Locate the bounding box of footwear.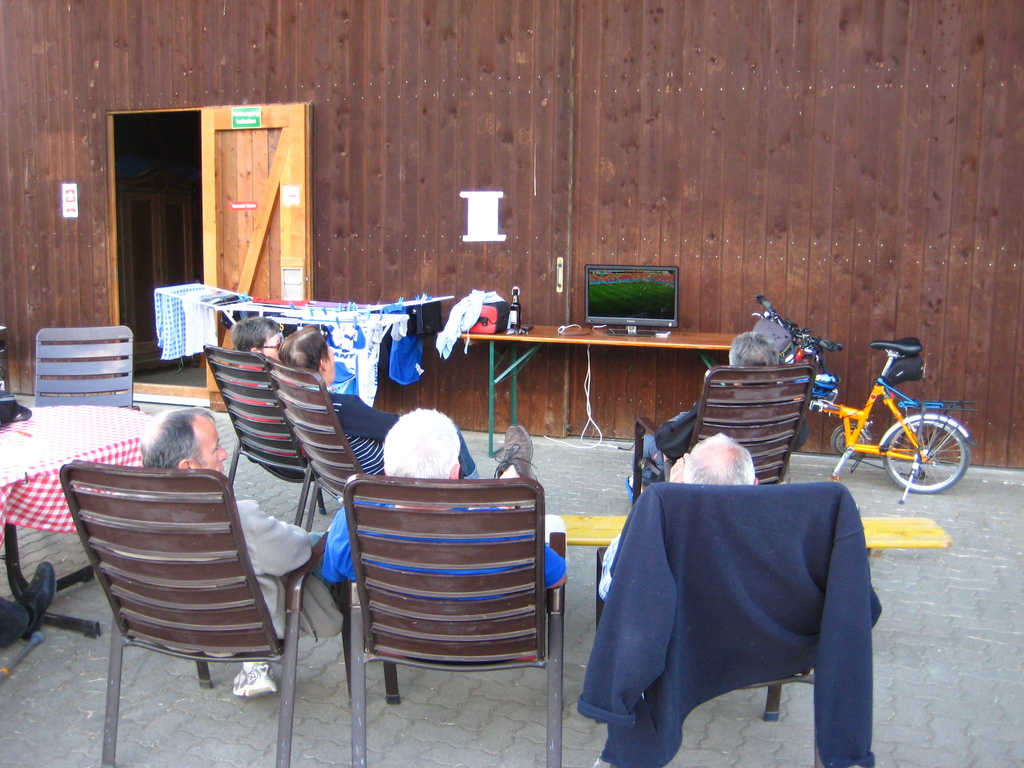
Bounding box: locate(10, 564, 60, 647).
